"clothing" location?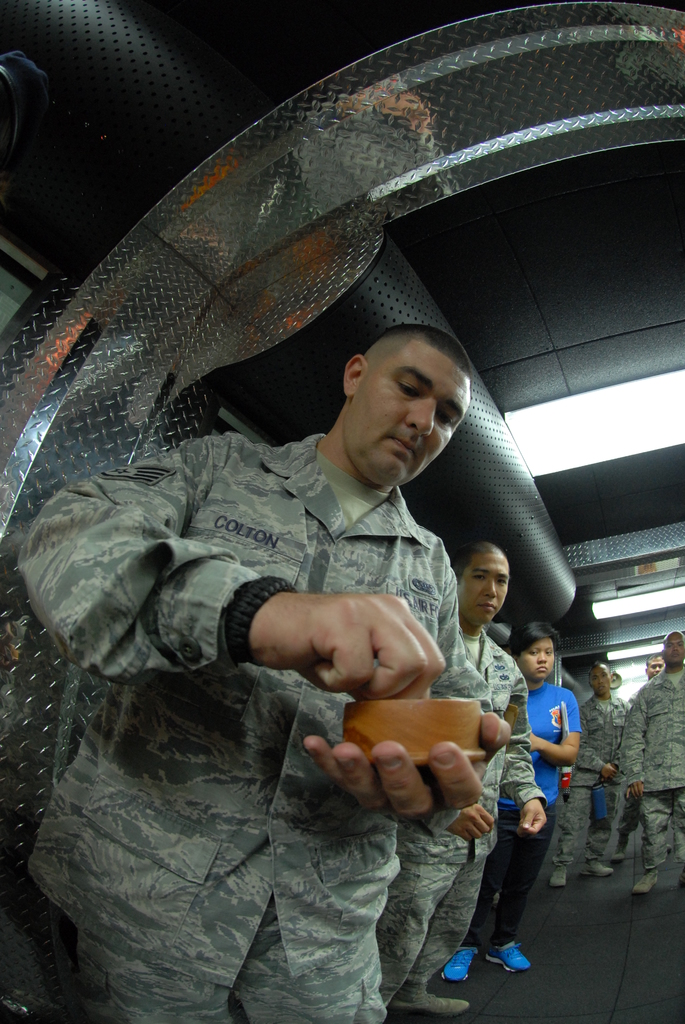
locate(626, 664, 684, 874)
